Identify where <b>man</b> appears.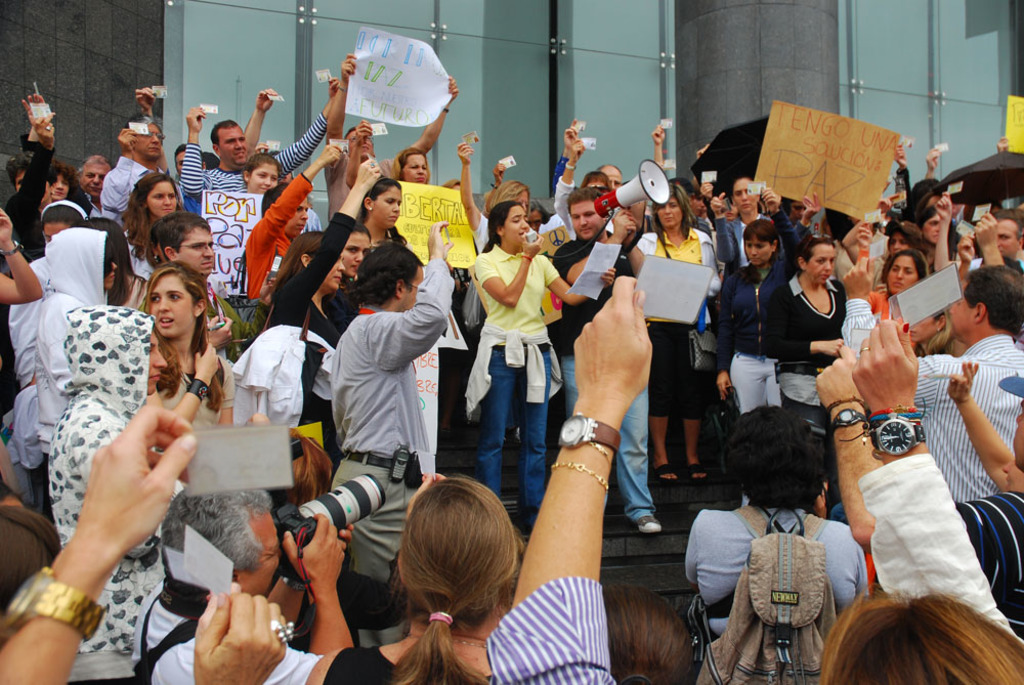
Appears at 10/91/58/286.
